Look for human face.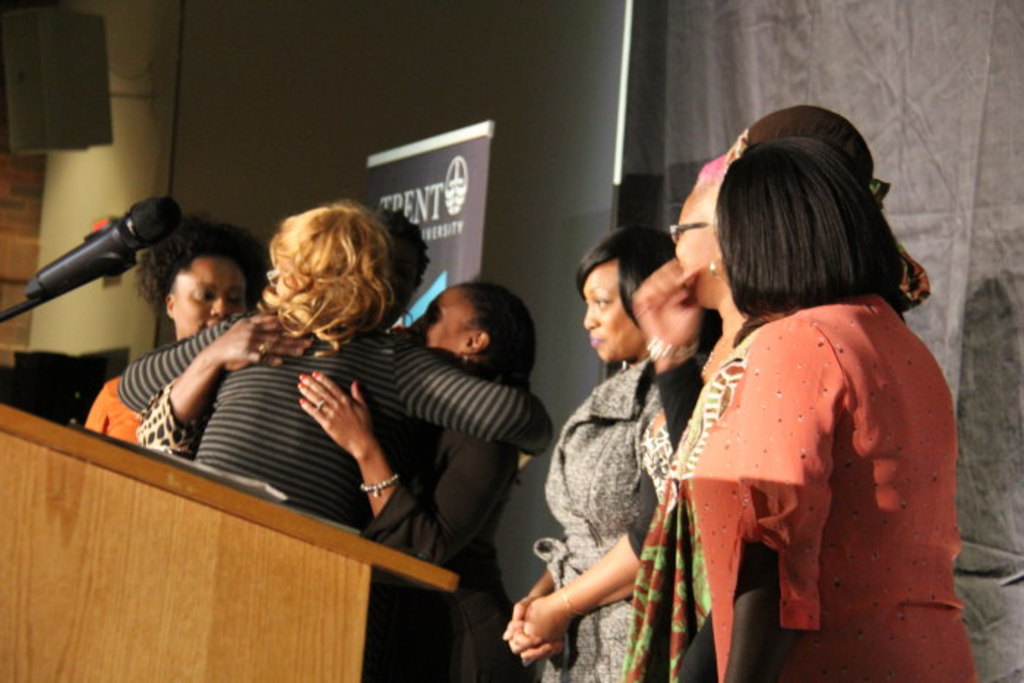
Found: {"left": 676, "top": 176, "right": 712, "bottom": 309}.
